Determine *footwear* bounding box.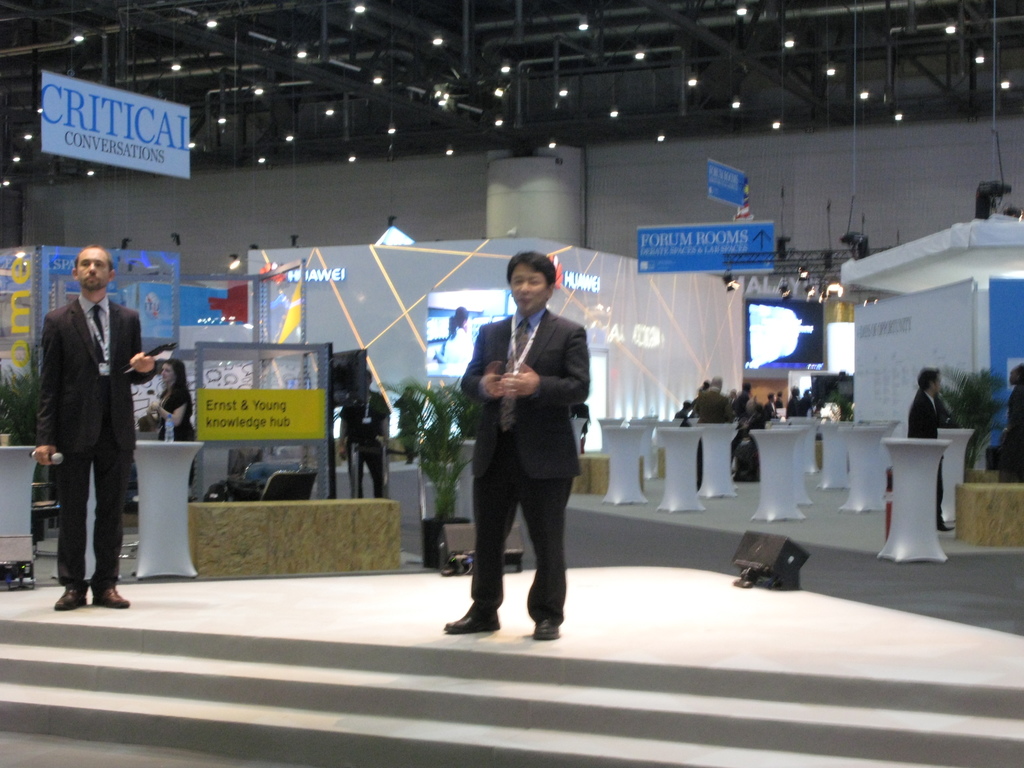
Determined: (93, 584, 129, 611).
